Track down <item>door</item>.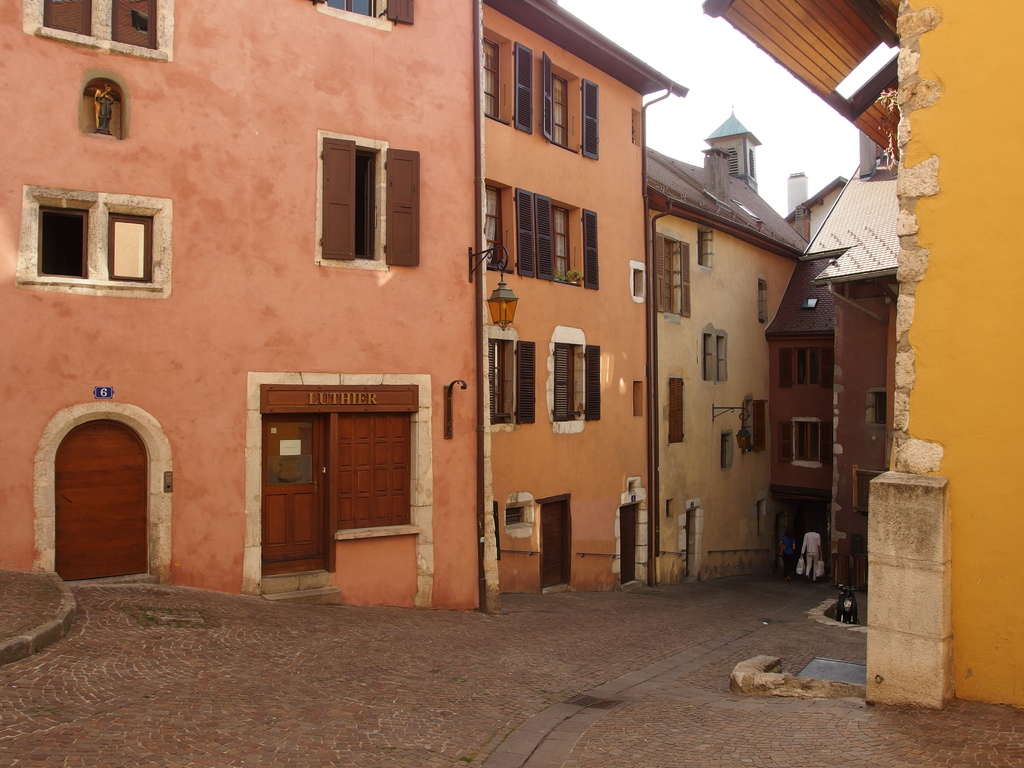
Tracked to locate(45, 398, 159, 591).
